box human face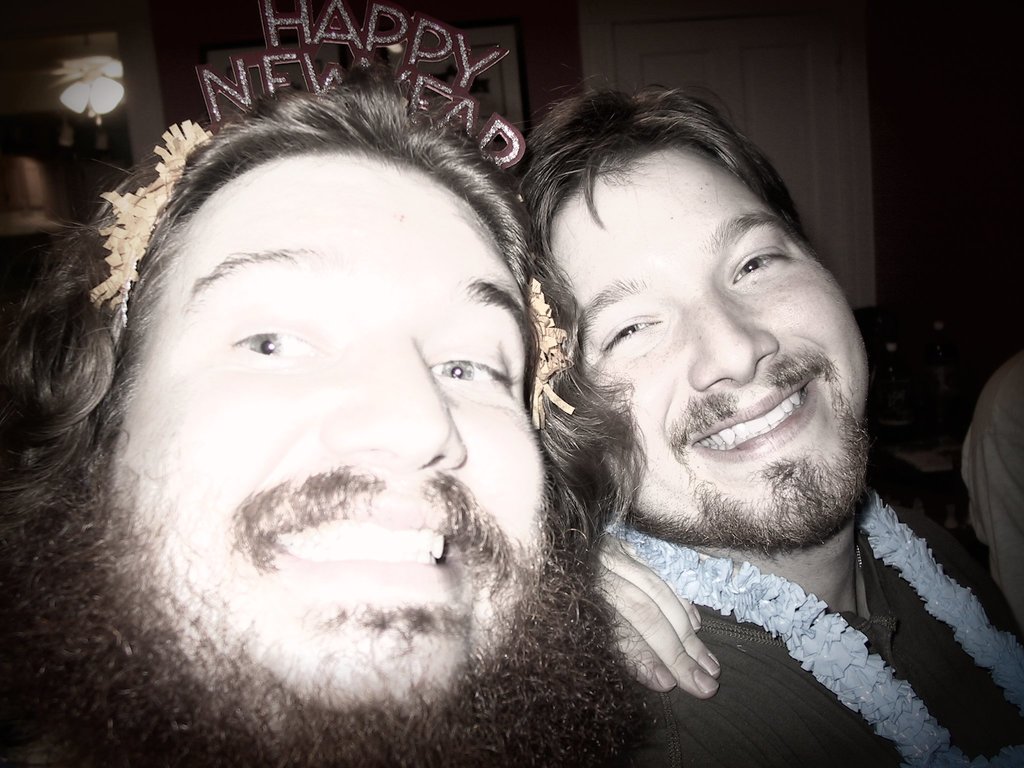
rect(109, 154, 550, 738)
